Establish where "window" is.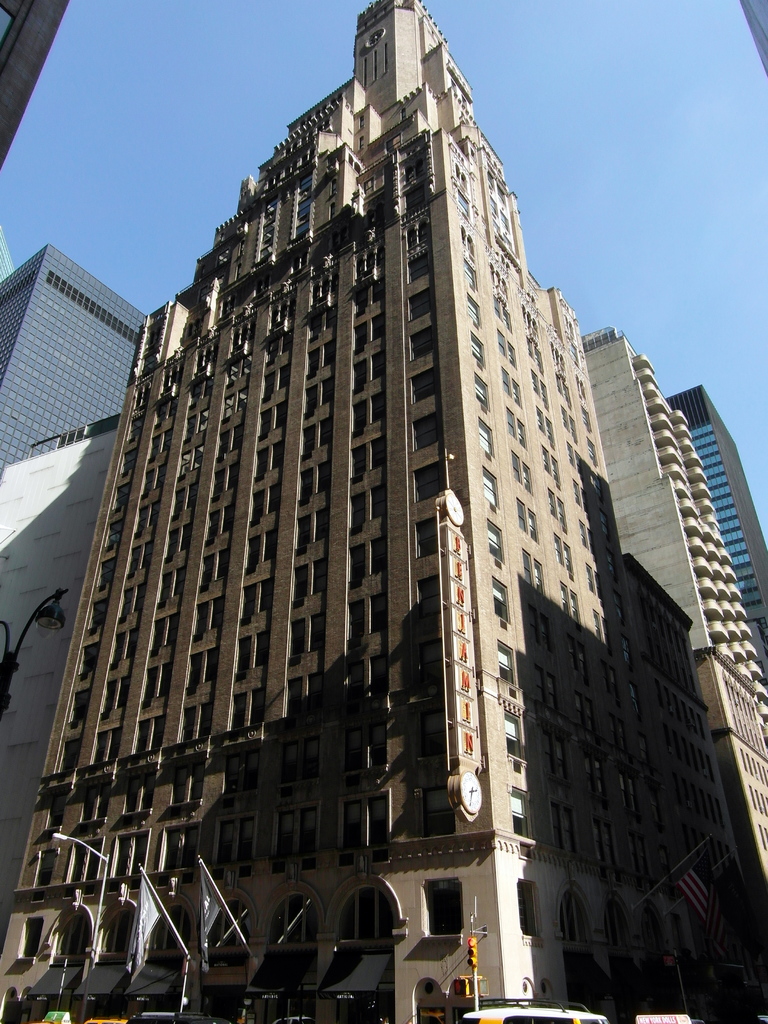
Established at bbox=(486, 522, 502, 562).
